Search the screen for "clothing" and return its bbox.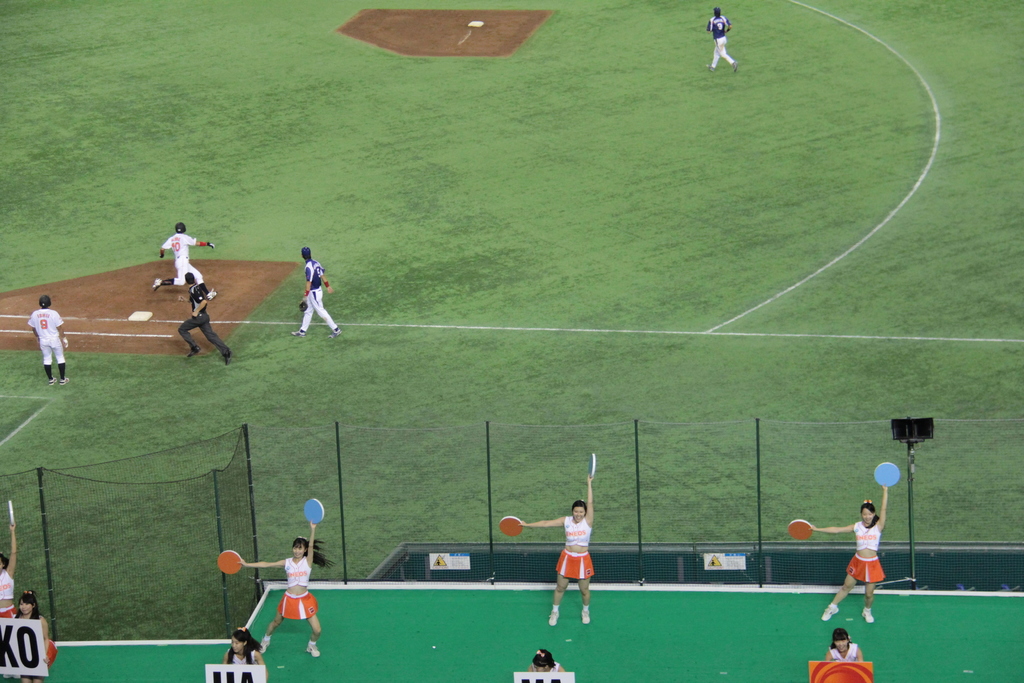
Found: <region>845, 553, 886, 583</region>.
